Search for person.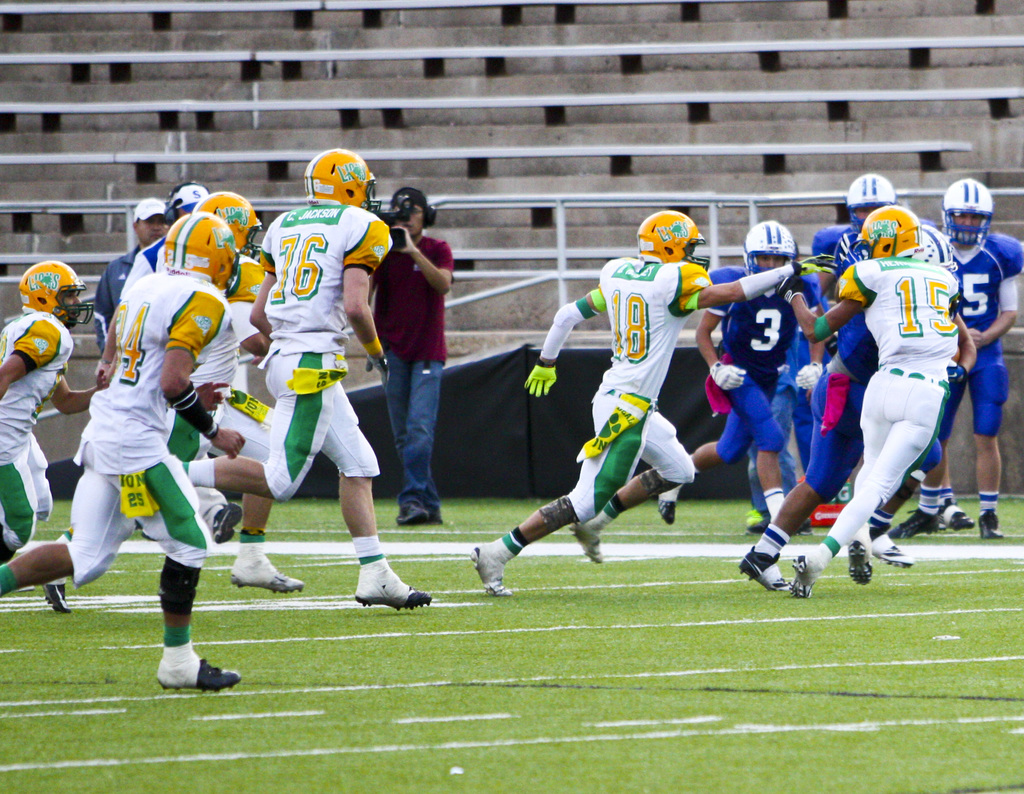
Found at 807/174/904/510.
